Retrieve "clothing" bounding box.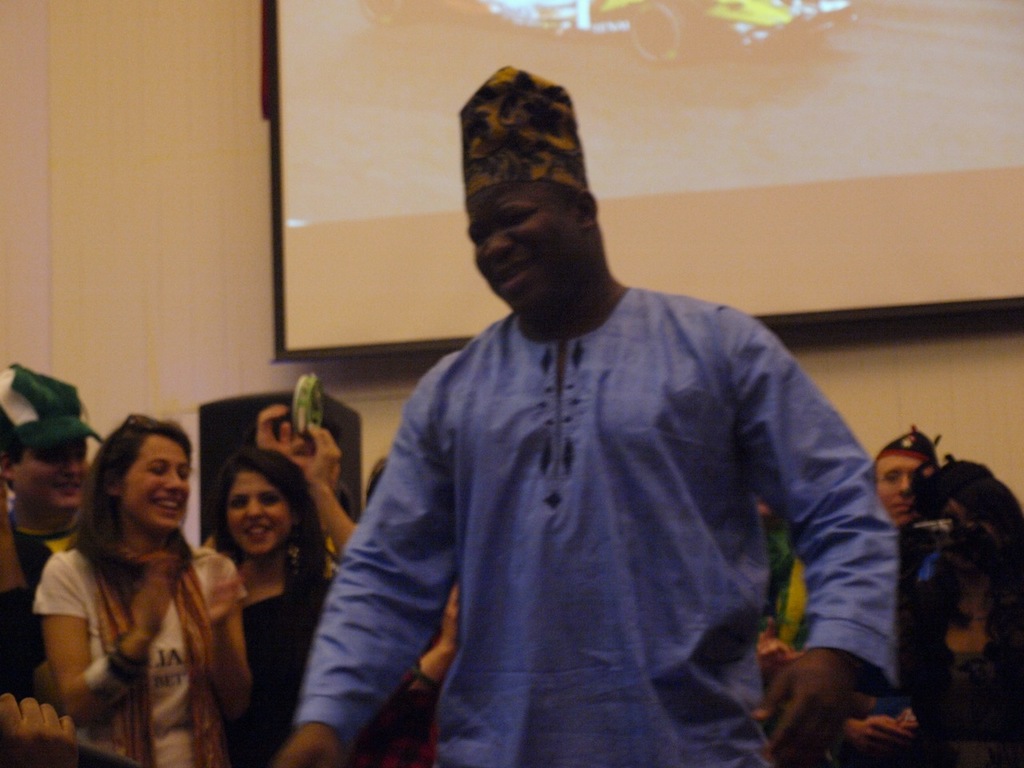
Bounding box: {"x1": 33, "y1": 536, "x2": 249, "y2": 767}.
